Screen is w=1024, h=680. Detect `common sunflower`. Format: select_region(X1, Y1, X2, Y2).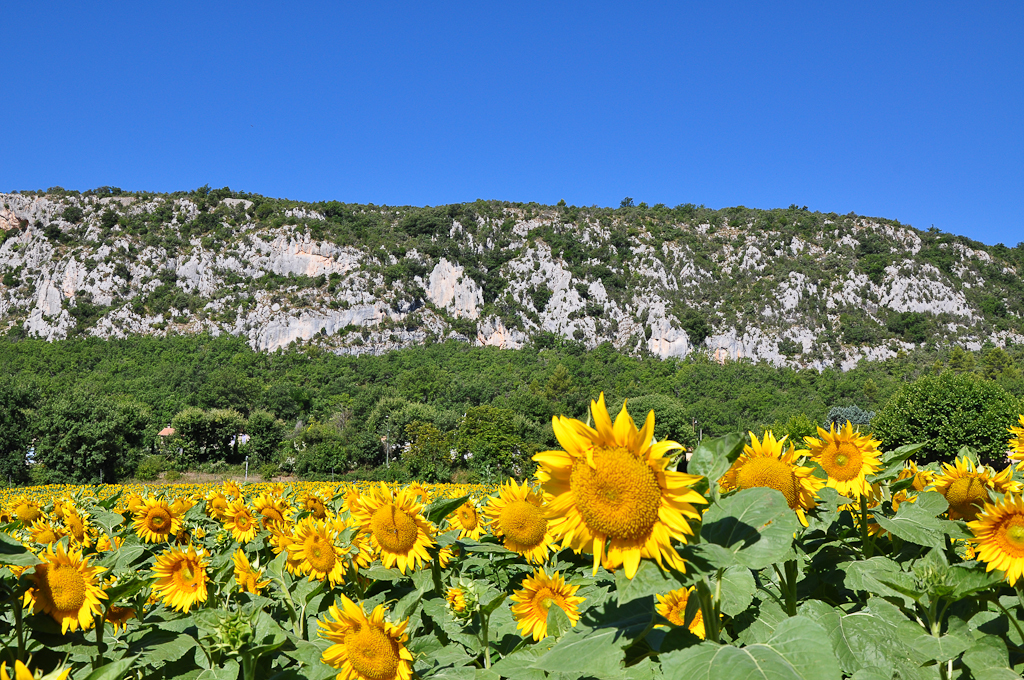
select_region(285, 520, 358, 586).
